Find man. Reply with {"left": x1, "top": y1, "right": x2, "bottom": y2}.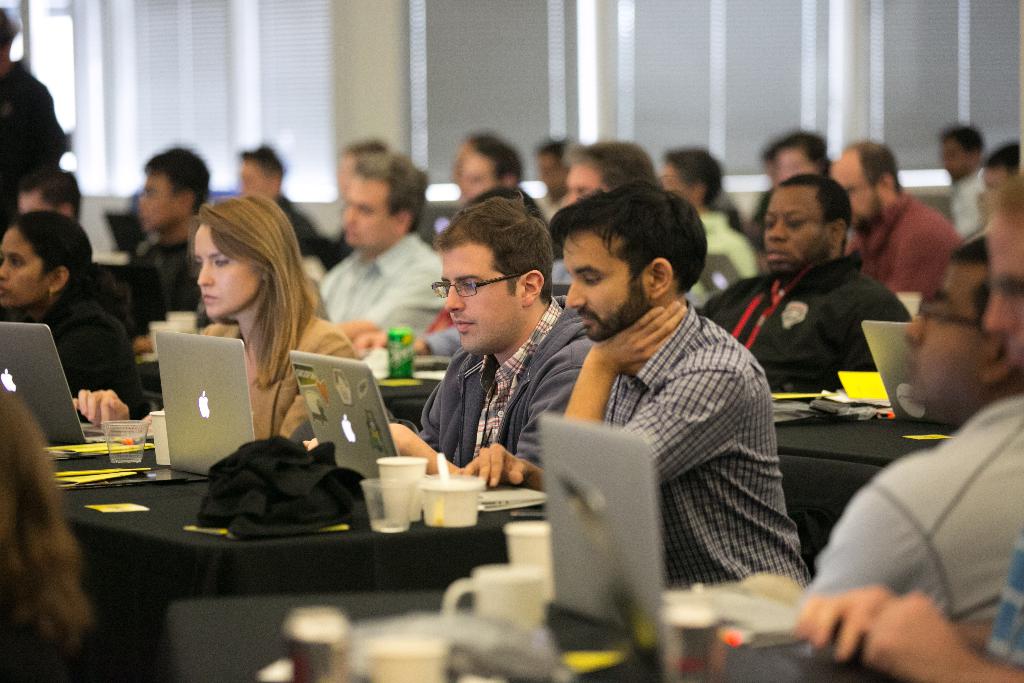
{"left": 820, "top": 138, "right": 972, "bottom": 303}.
